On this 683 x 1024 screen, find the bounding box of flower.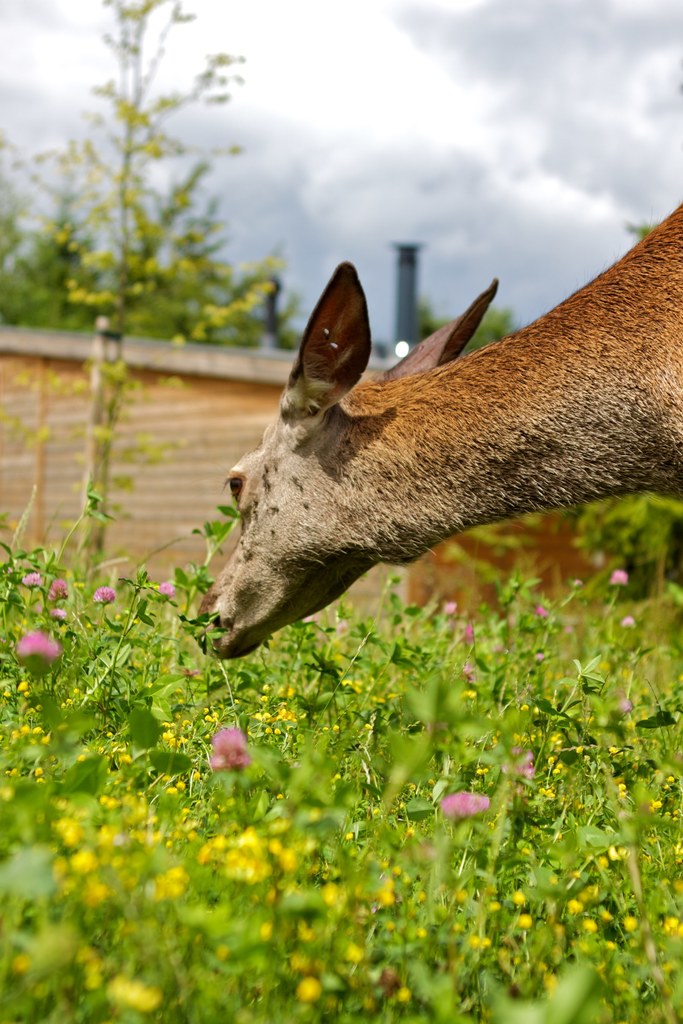
Bounding box: [93, 584, 115, 605].
